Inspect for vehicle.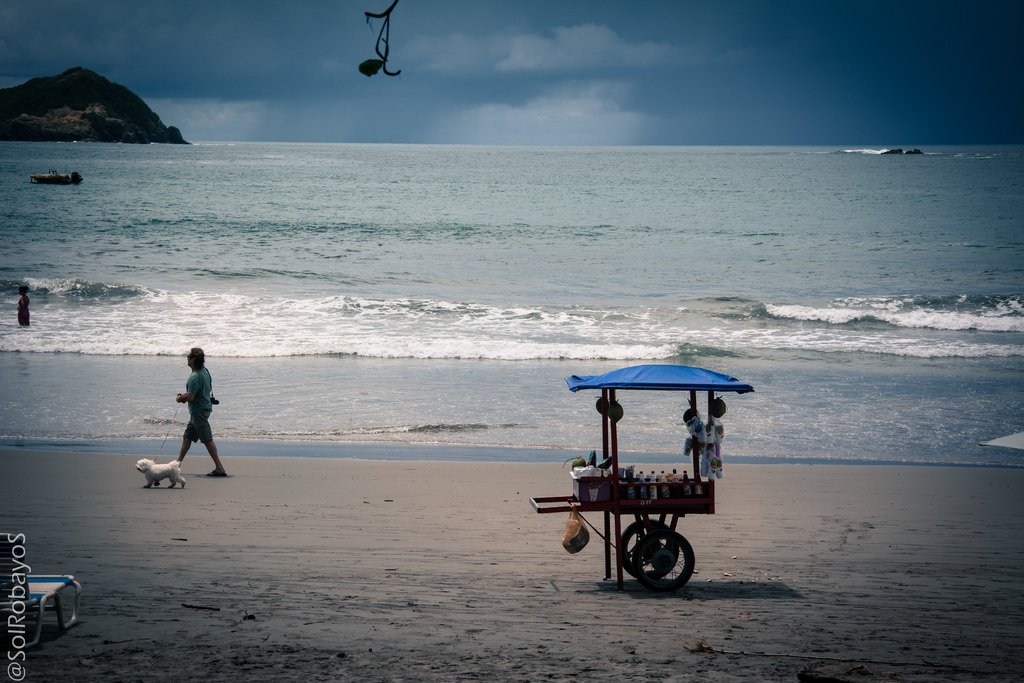
Inspection: x1=528 y1=363 x2=758 y2=594.
